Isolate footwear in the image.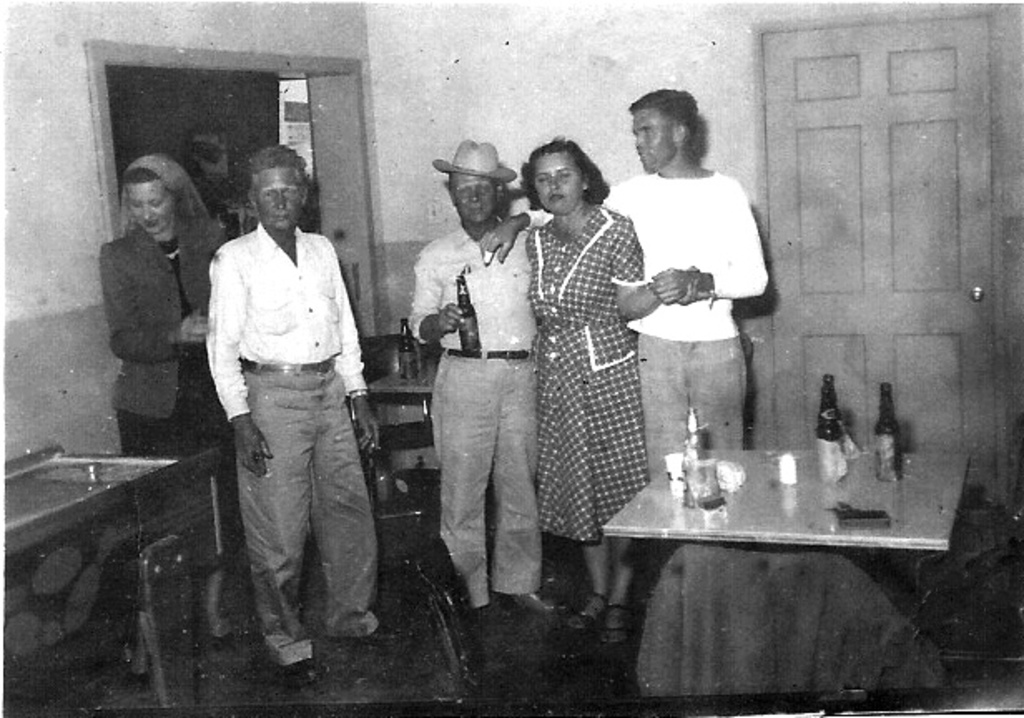
Isolated region: [x1=593, y1=610, x2=633, y2=660].
